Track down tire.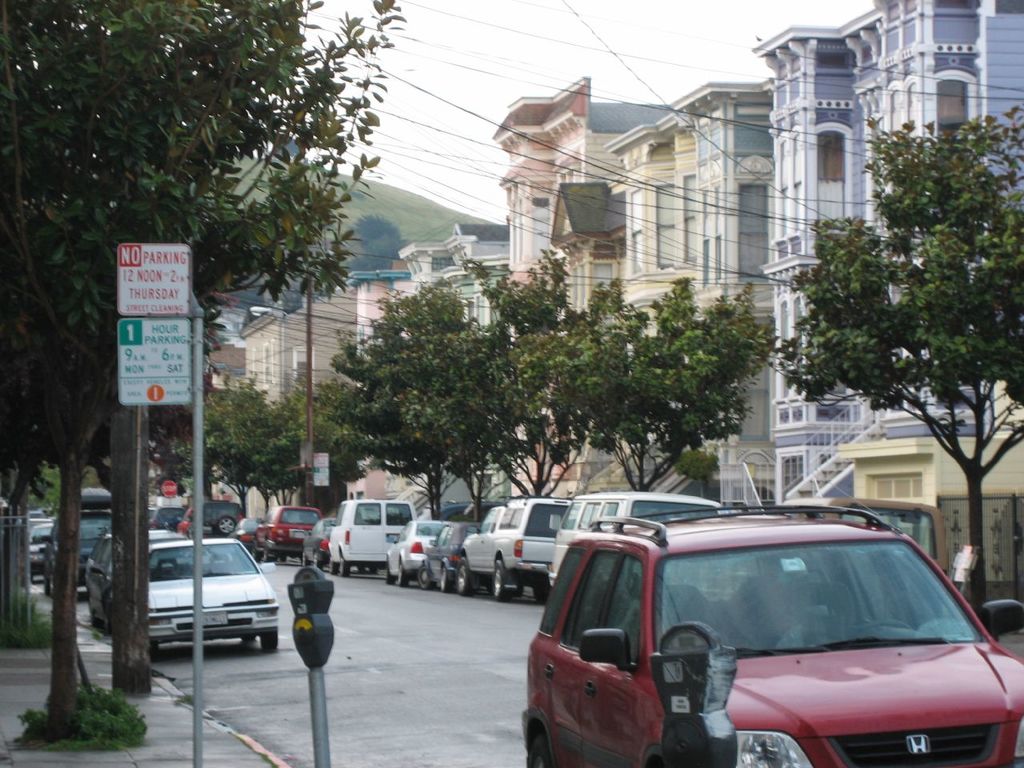
Tracked to [x1=438, y1=562, x2=460, y2=594].
